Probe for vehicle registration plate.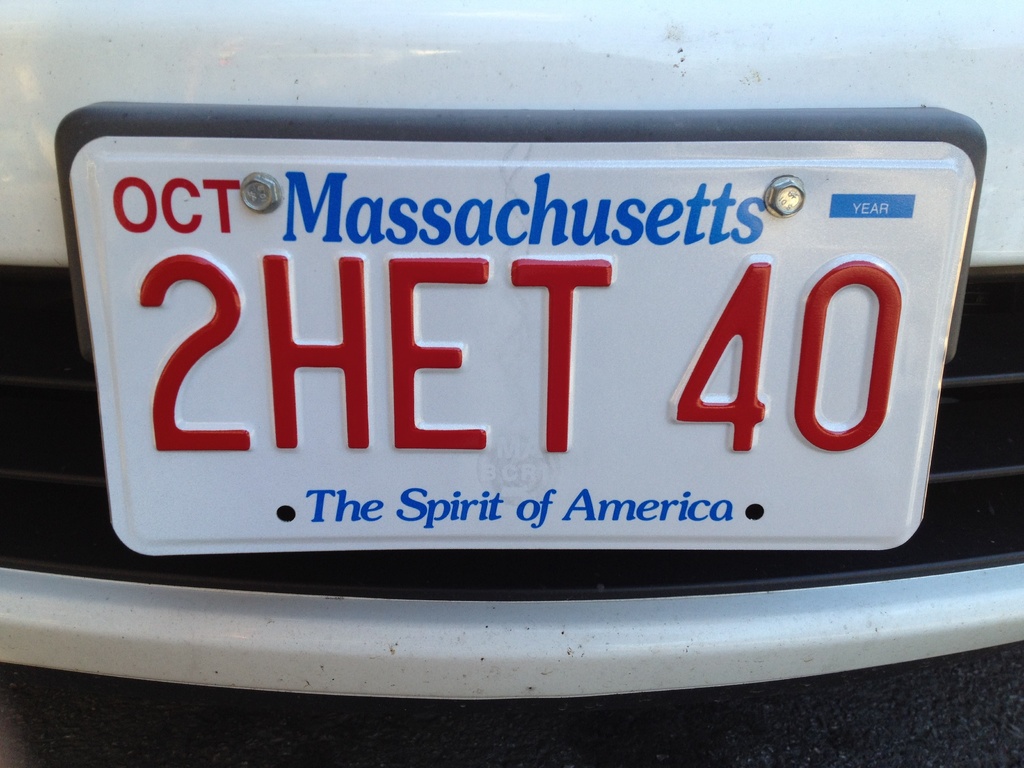
Probe result: 68/137/980/554.
